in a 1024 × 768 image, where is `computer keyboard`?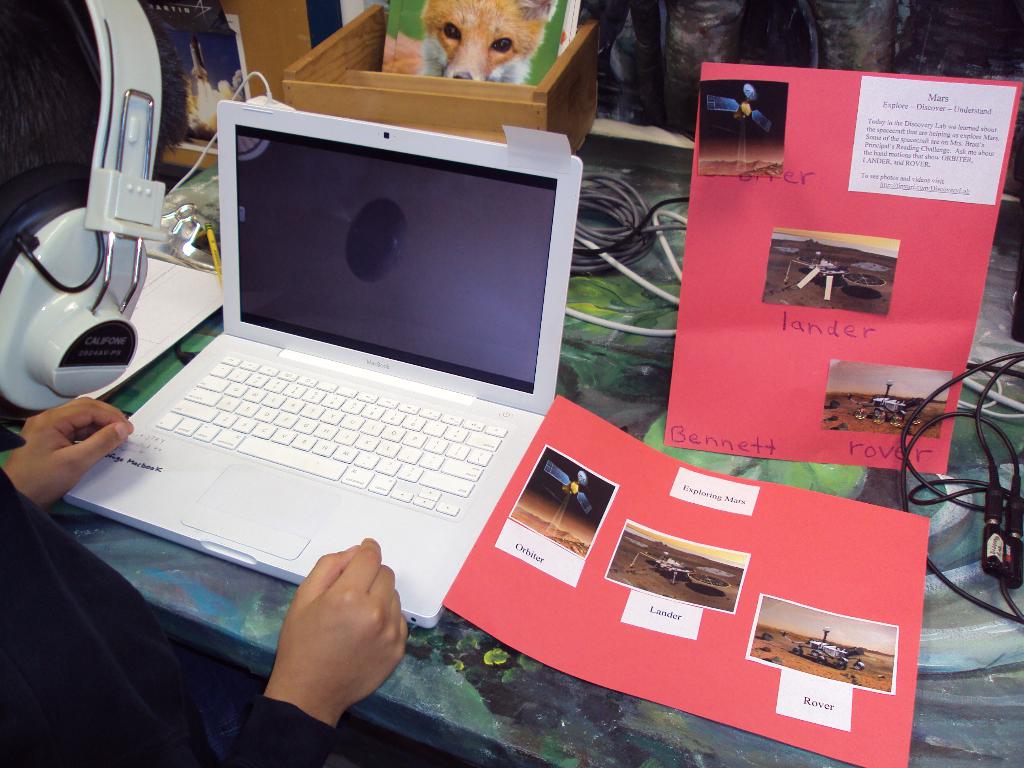
[x1=154, y1=352, x2=508, y2=515].
